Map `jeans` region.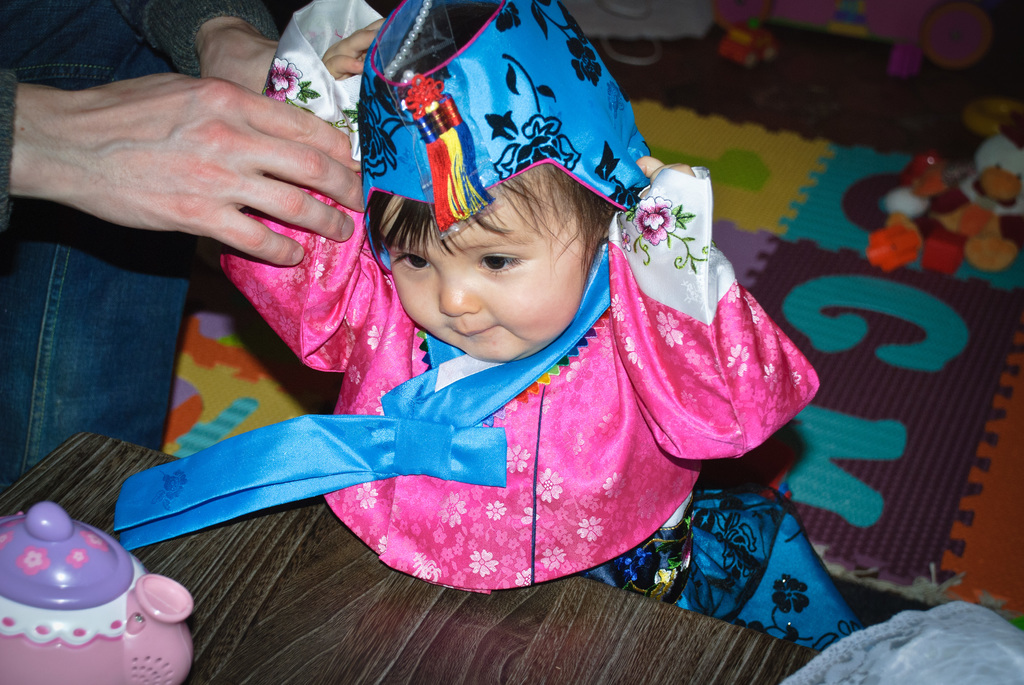
Mapped to x1=2, y1=3, x2=202, y2=498.
